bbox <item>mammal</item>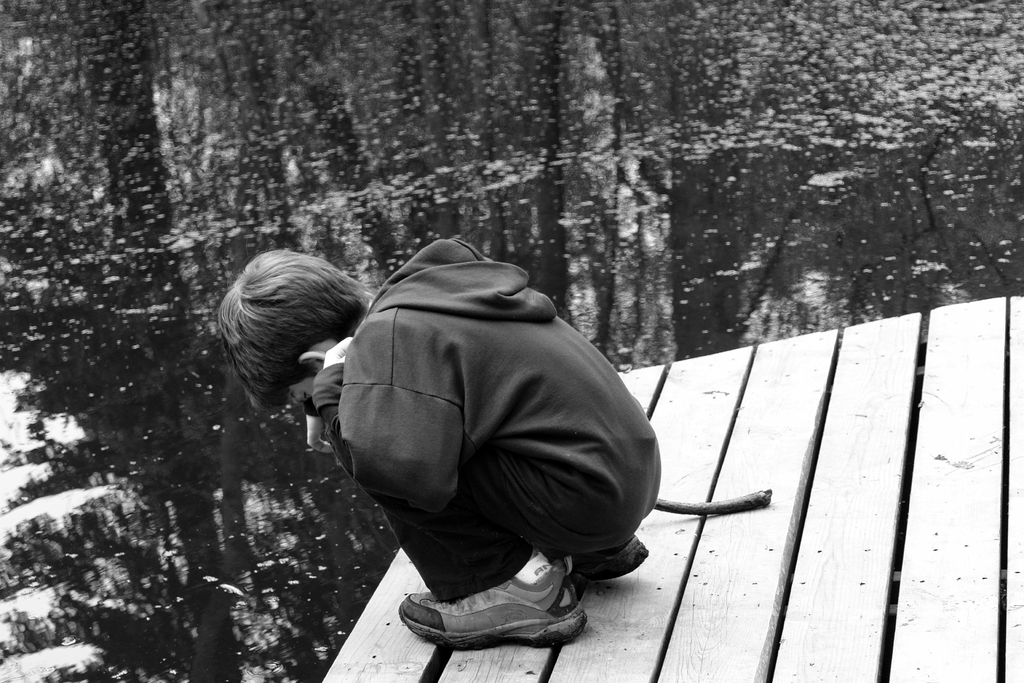
{"x1": 218, "y1": 249, "x2": 771, "y2": 643}
